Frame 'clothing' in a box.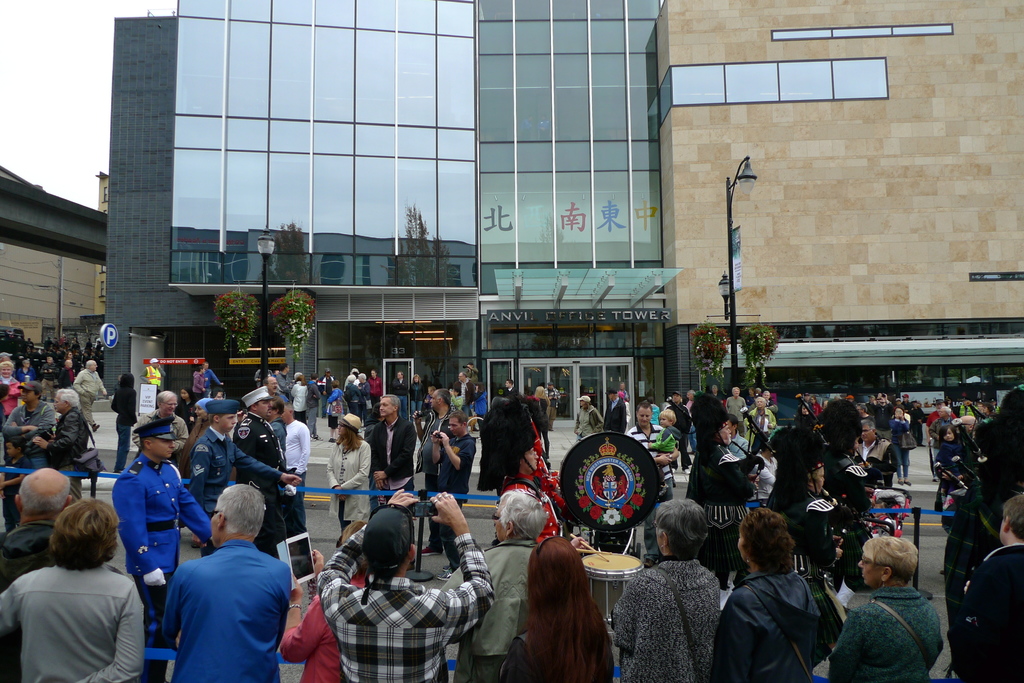
rect(388, 376, 410, 416).
